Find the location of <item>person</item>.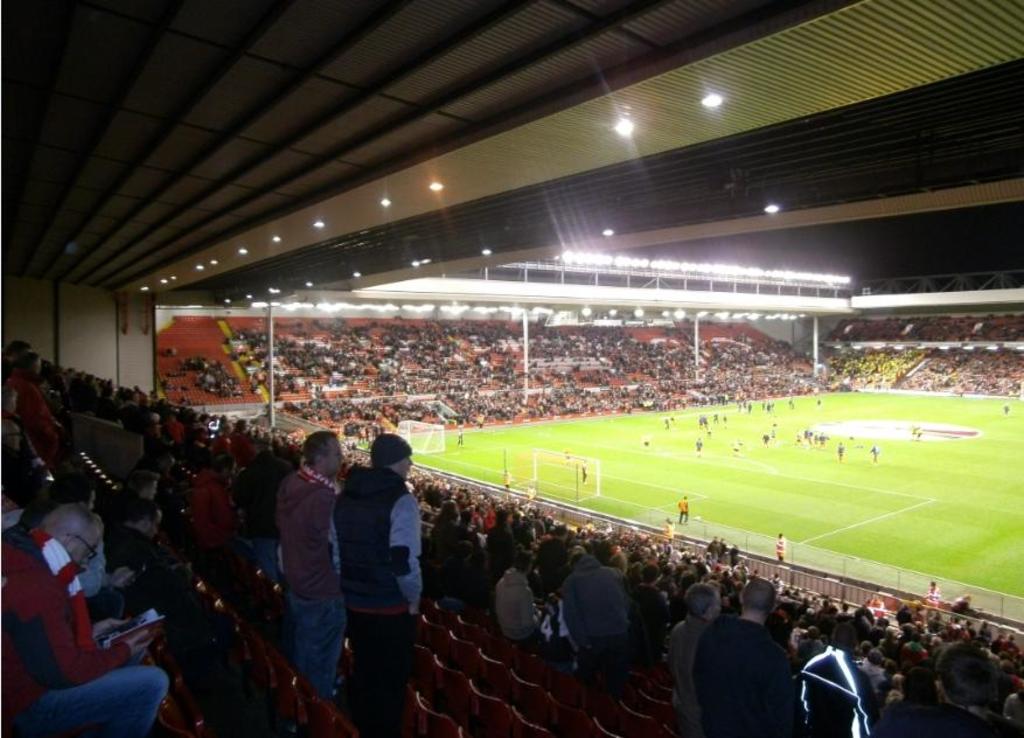
Location: l=273, t=431, r=344, b=702.
